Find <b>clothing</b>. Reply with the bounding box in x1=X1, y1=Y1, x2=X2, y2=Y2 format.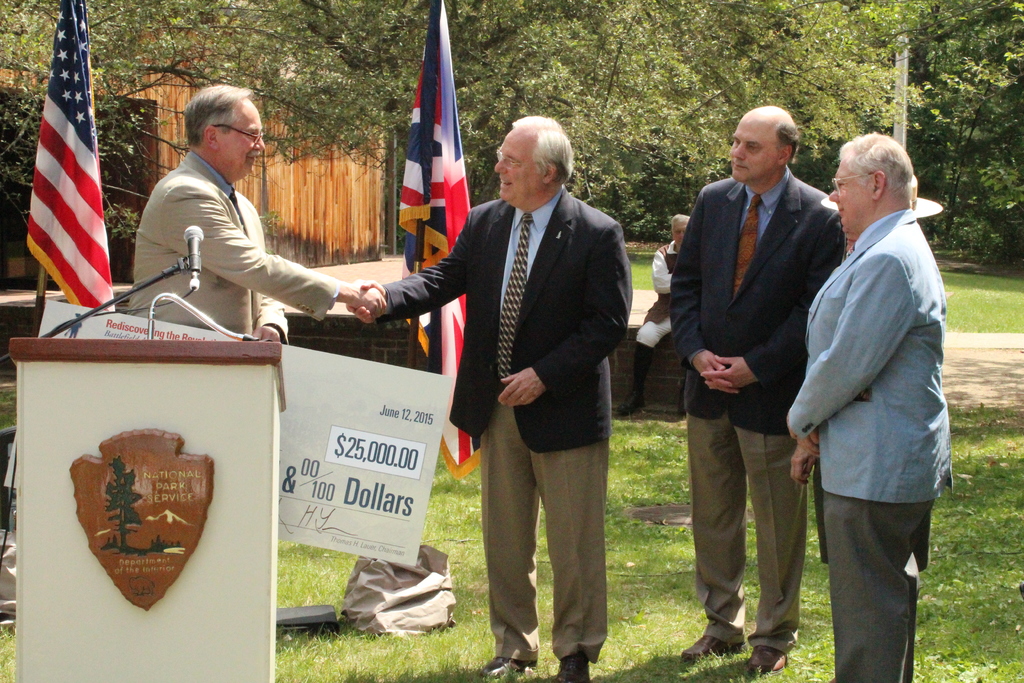
x1=670, y1=168, x2=850, y2=651.
